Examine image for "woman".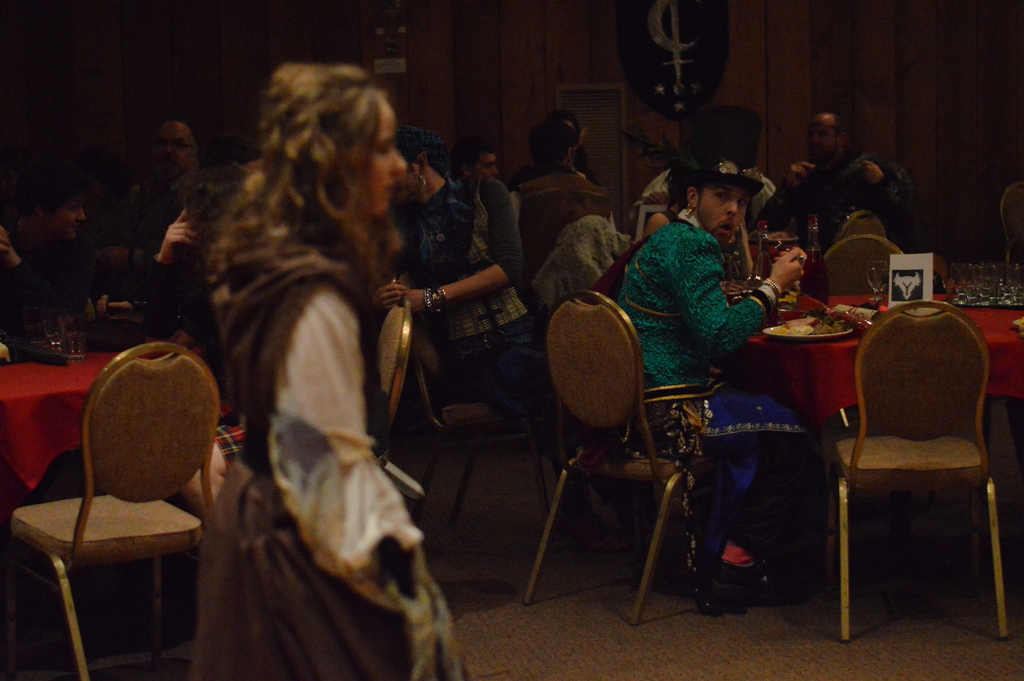
Examination result: 376,125,548,573.
